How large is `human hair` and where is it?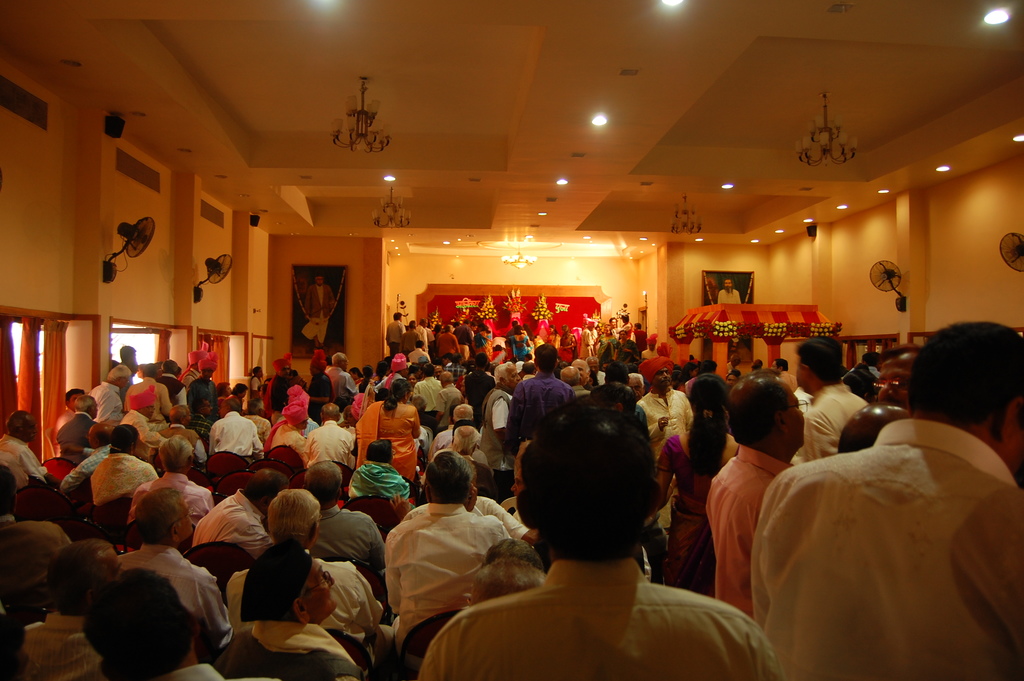
Bounding box: x1=451, y1=404, x2=475, y2=422.
